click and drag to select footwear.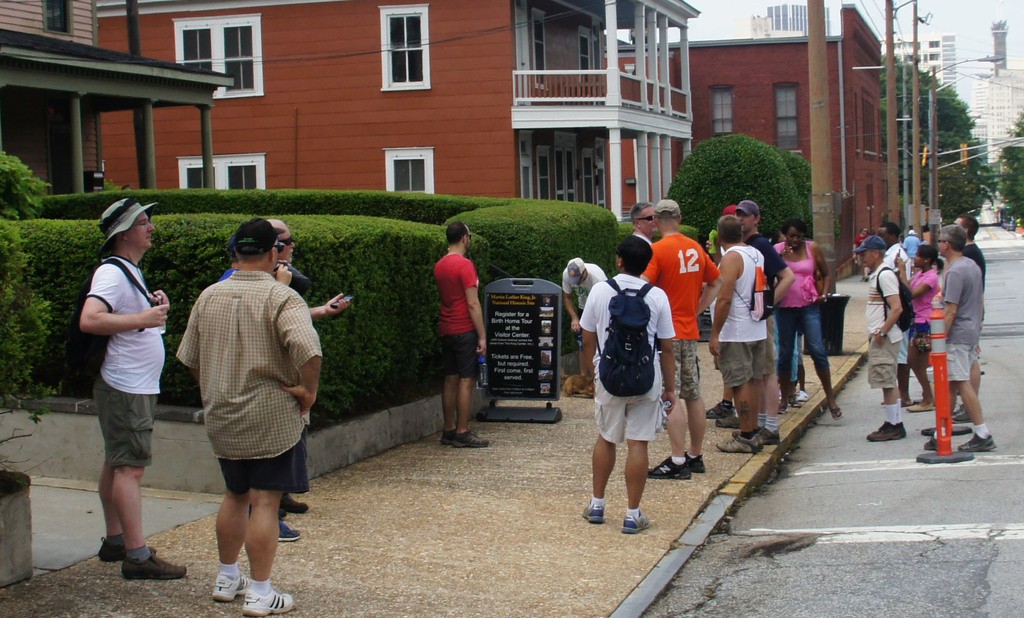
Selection: [left=801, top=391, right=808, bottom=399].
